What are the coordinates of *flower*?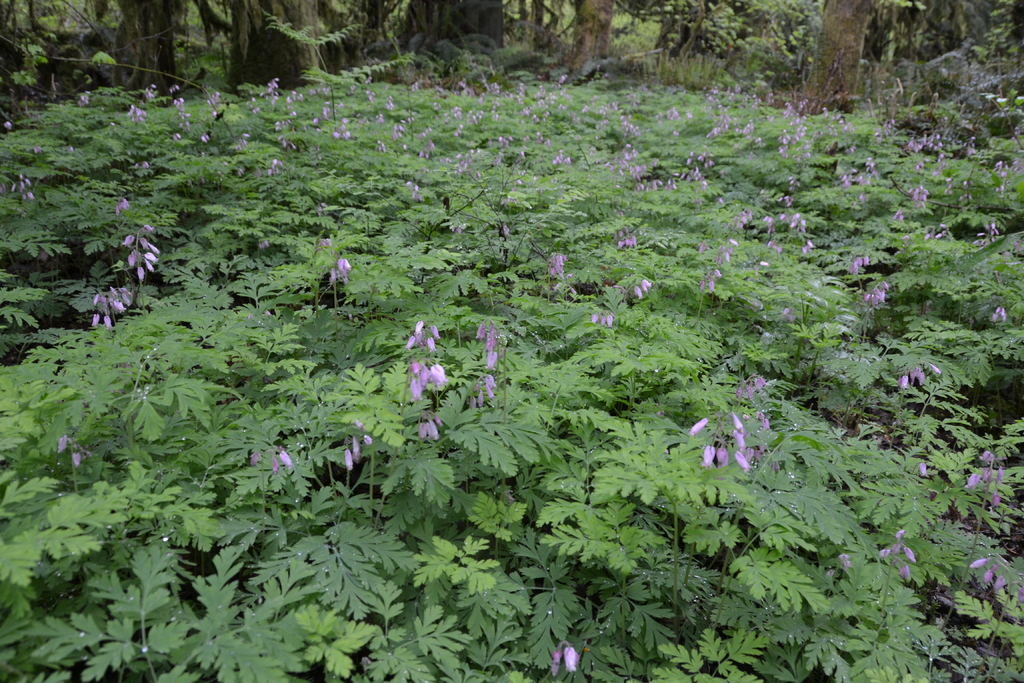
121:197:132:210.
